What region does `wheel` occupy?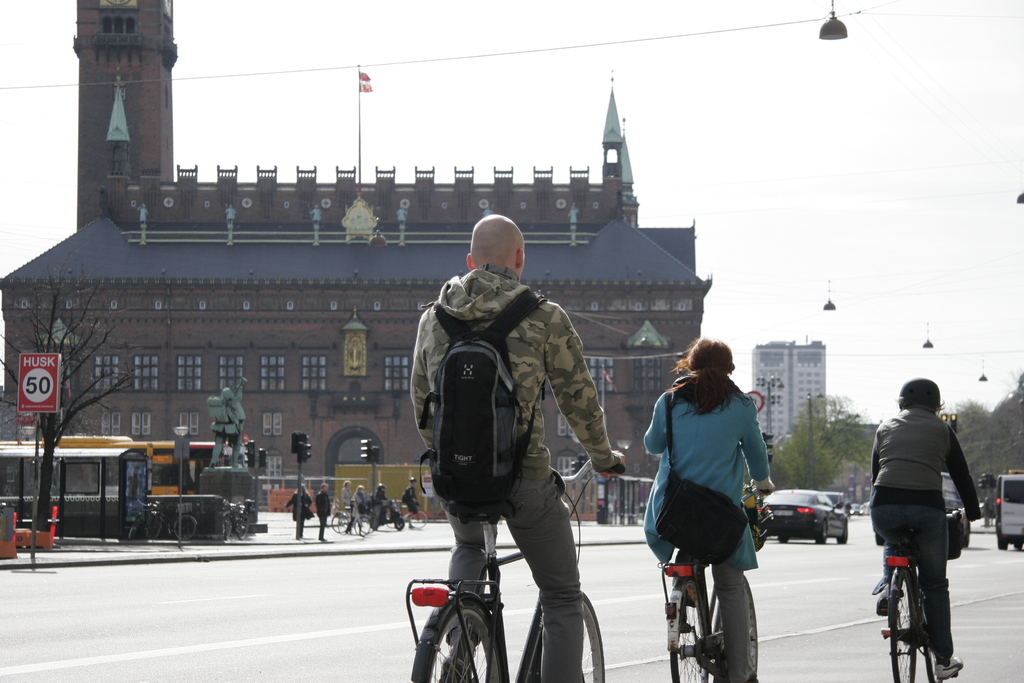
l=577, t=593, r=607, b=682.
